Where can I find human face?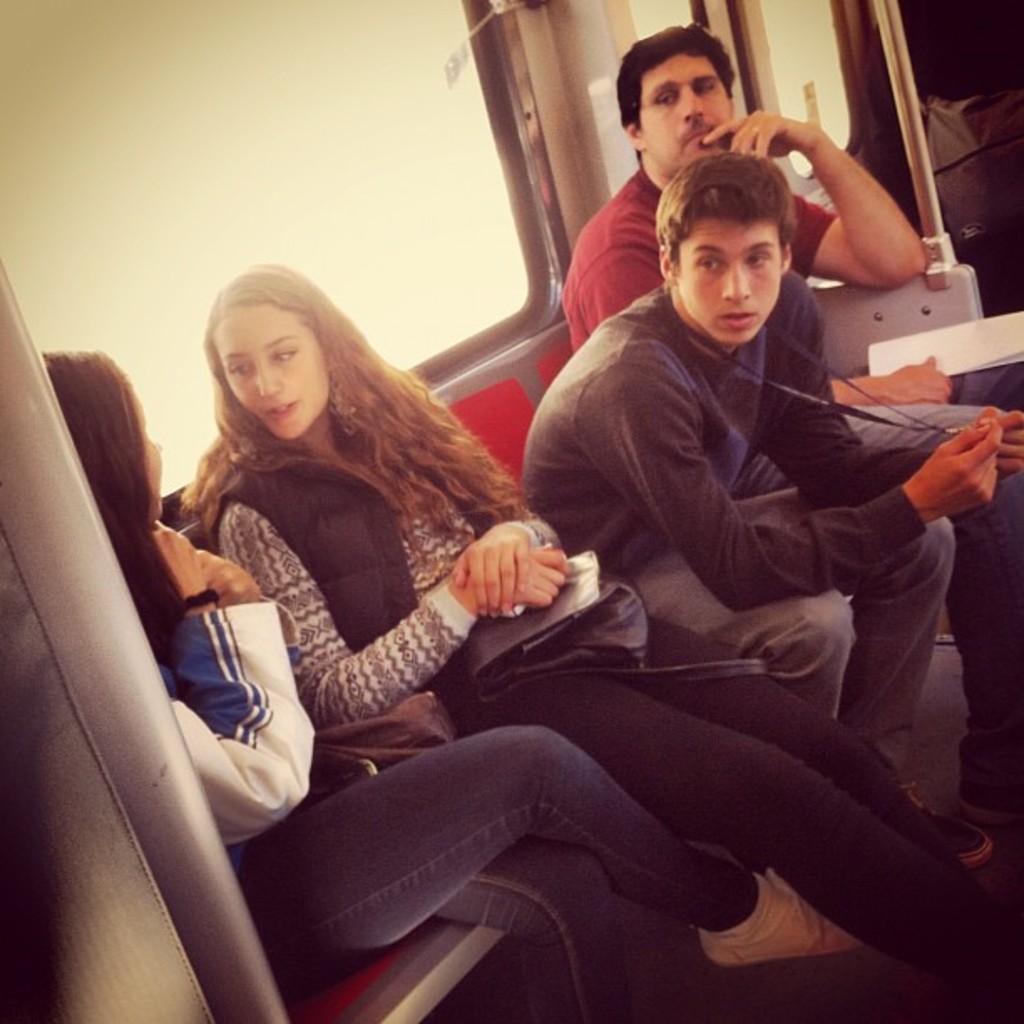
You can find it at (left=132, top=387, right=162, bottom=519).
